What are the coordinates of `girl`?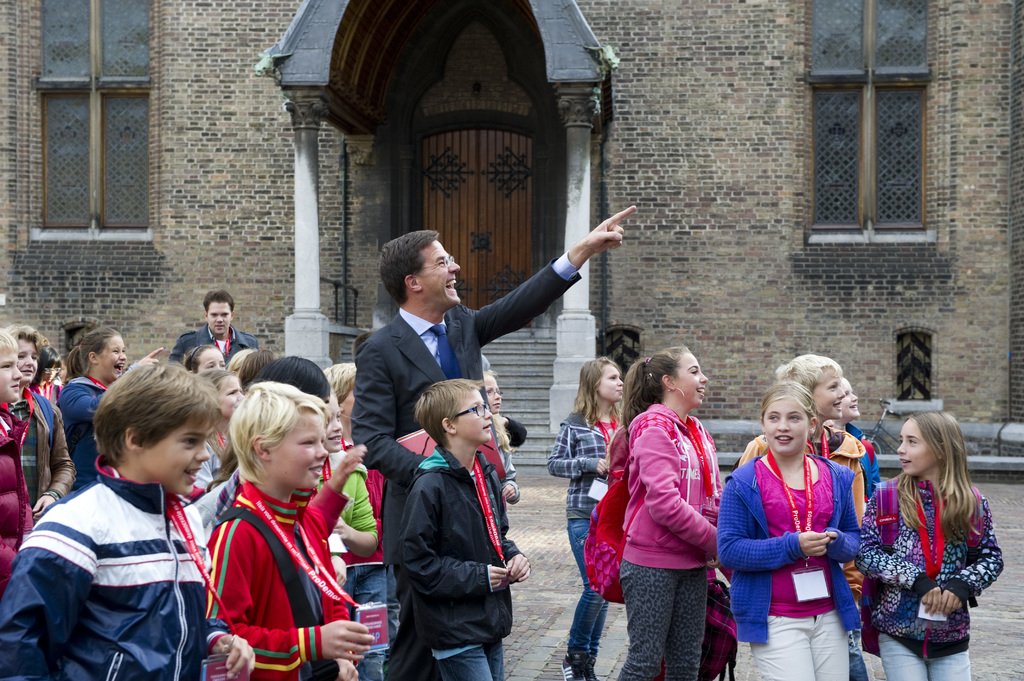
853/406/1005/680.
